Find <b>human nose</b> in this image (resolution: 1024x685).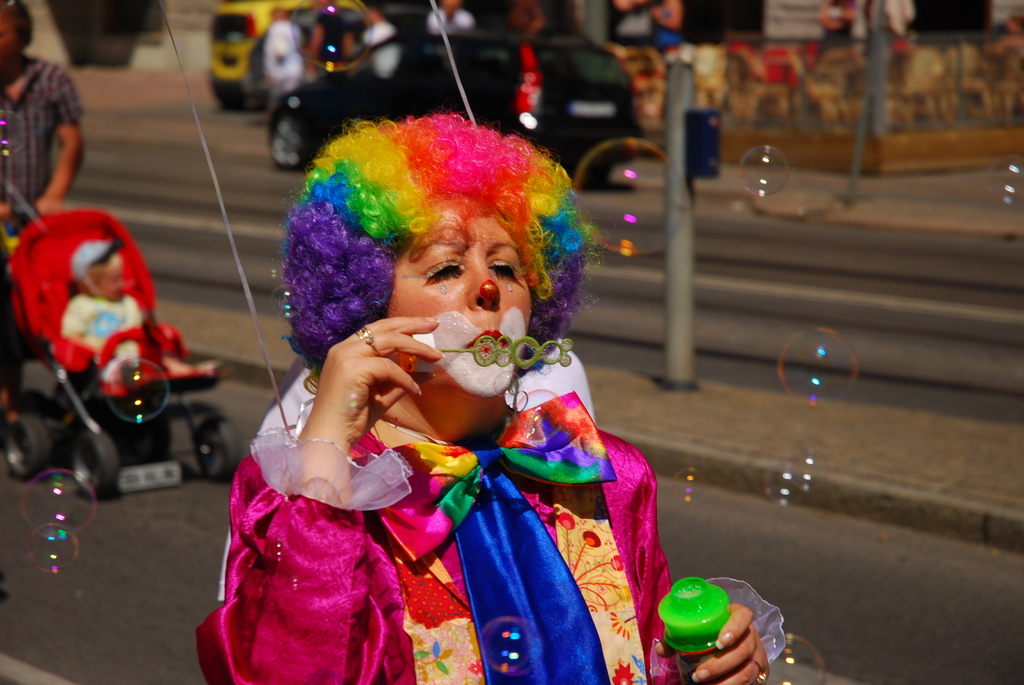
region(466, 261, 502, 308).
